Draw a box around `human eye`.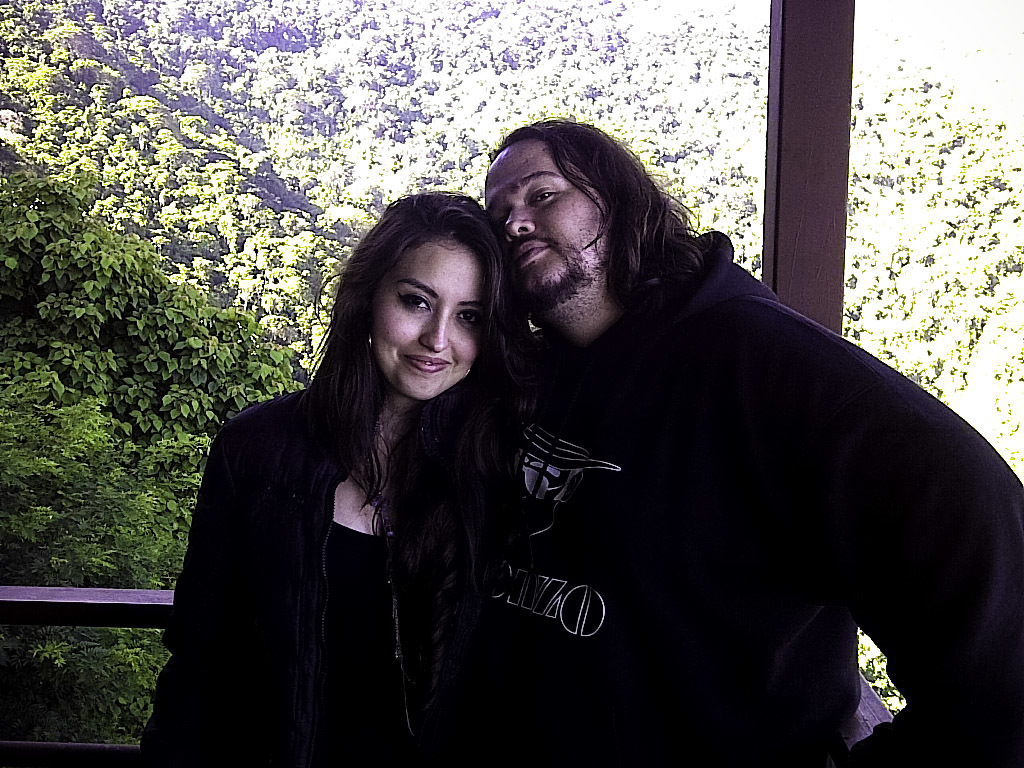
525/183/563/211.
